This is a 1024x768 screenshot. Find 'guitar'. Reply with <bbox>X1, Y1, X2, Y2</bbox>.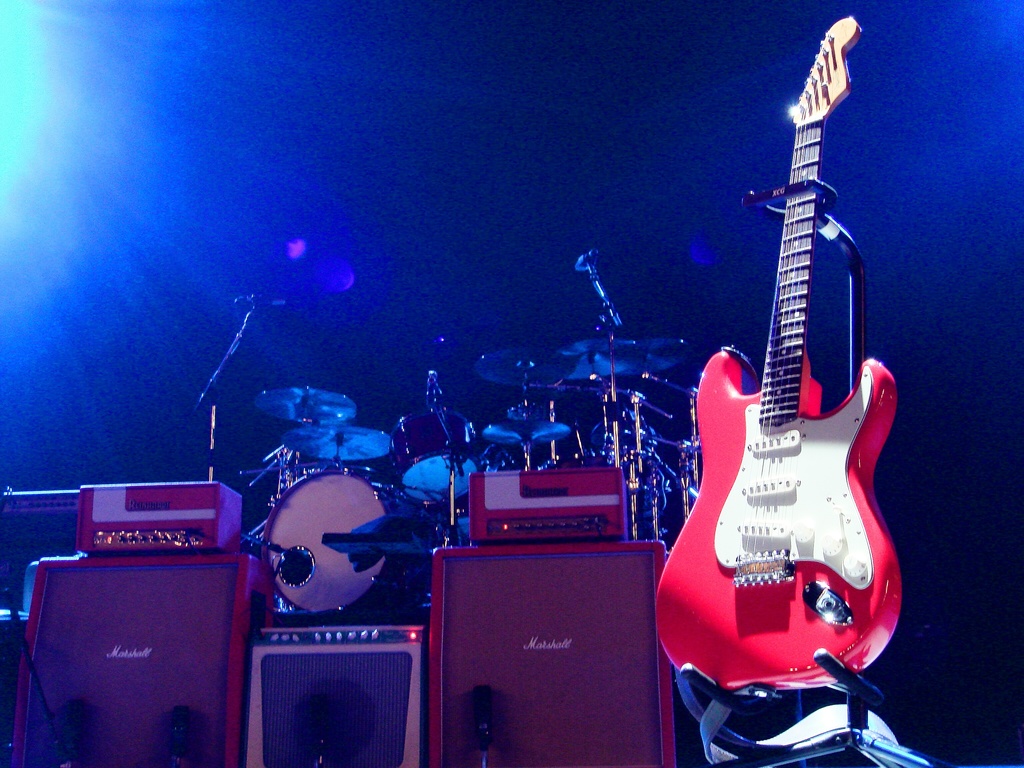
<bbox>652, 10, 909, 709</bbox>.
